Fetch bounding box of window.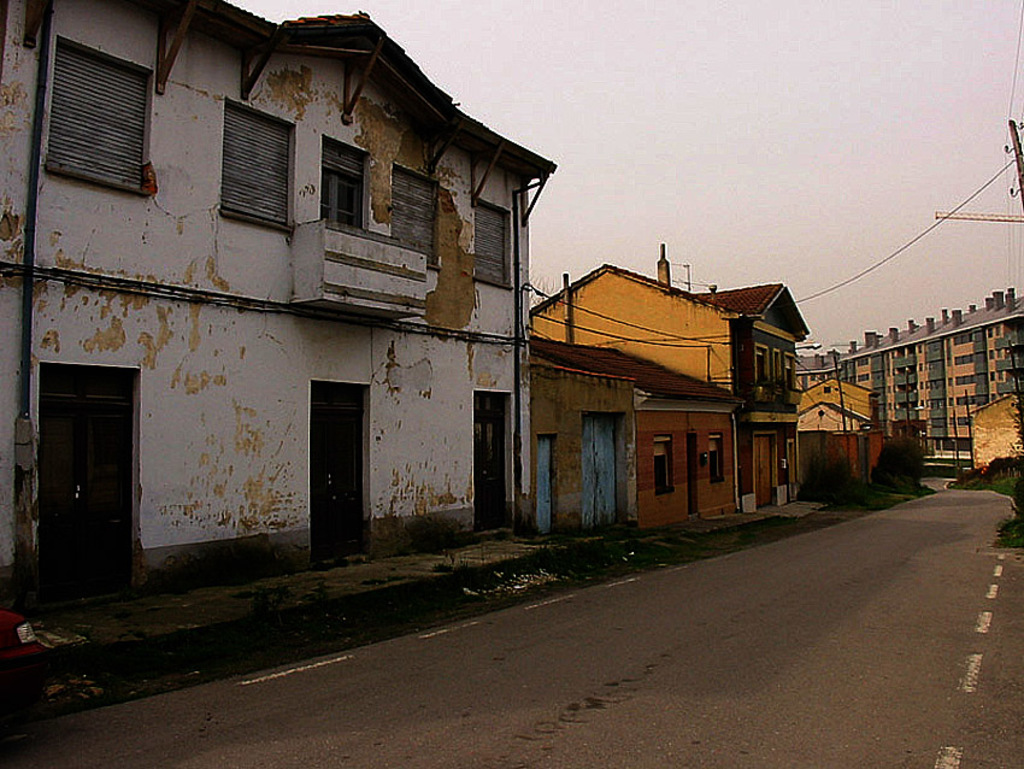
Bbox: (889, 403, 894, 410).
